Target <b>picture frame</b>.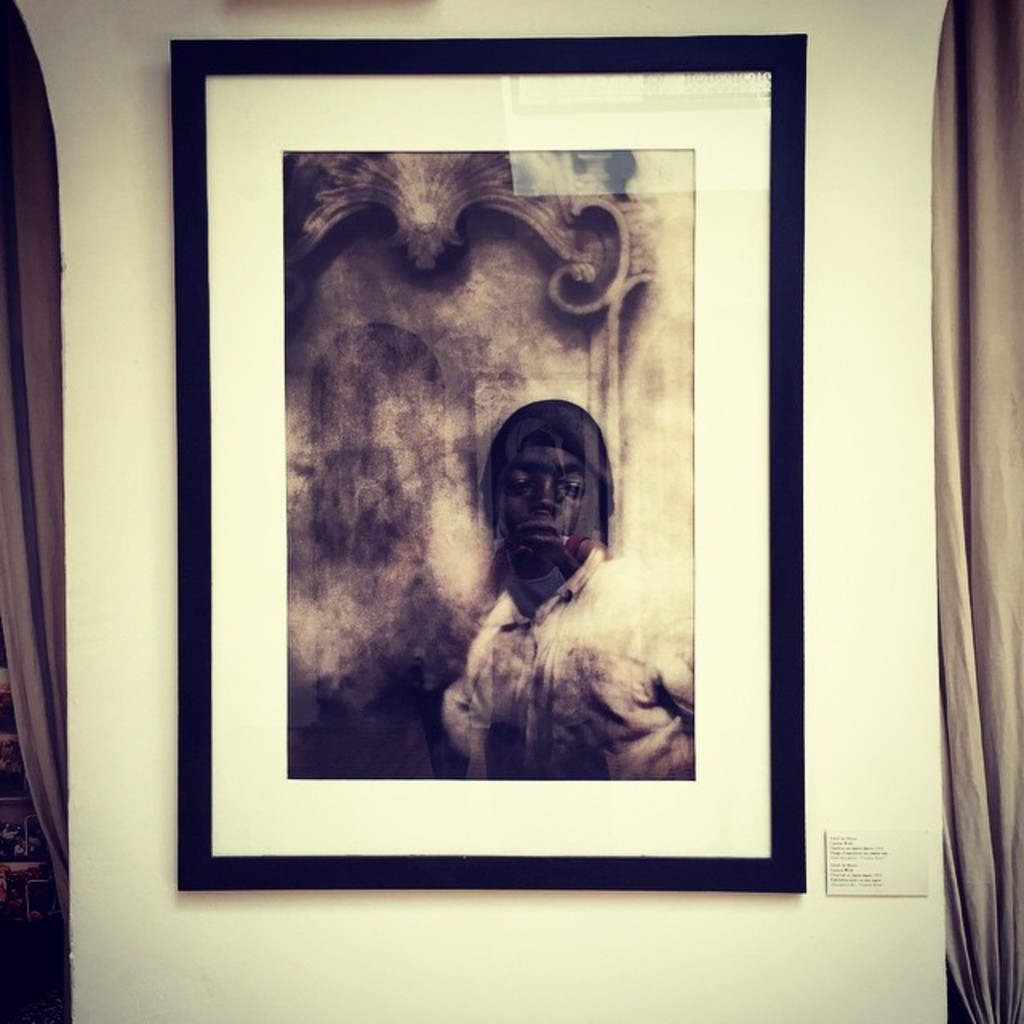
Target region: [173, 26, 811, 896].
